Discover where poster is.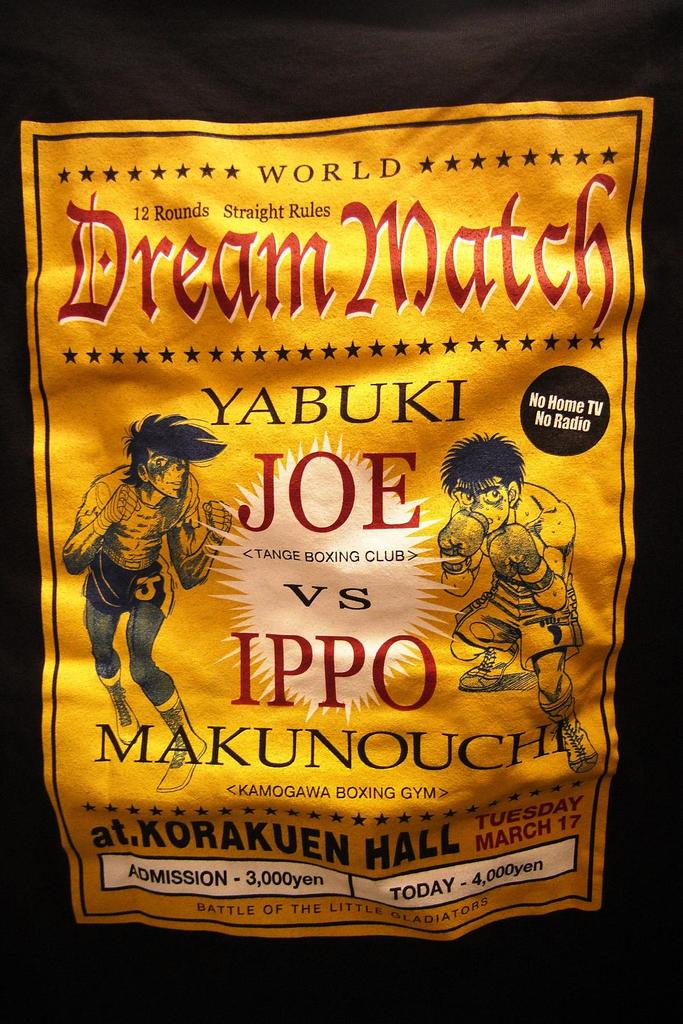
Discovered at bbox(15, 94, 654, 930).
